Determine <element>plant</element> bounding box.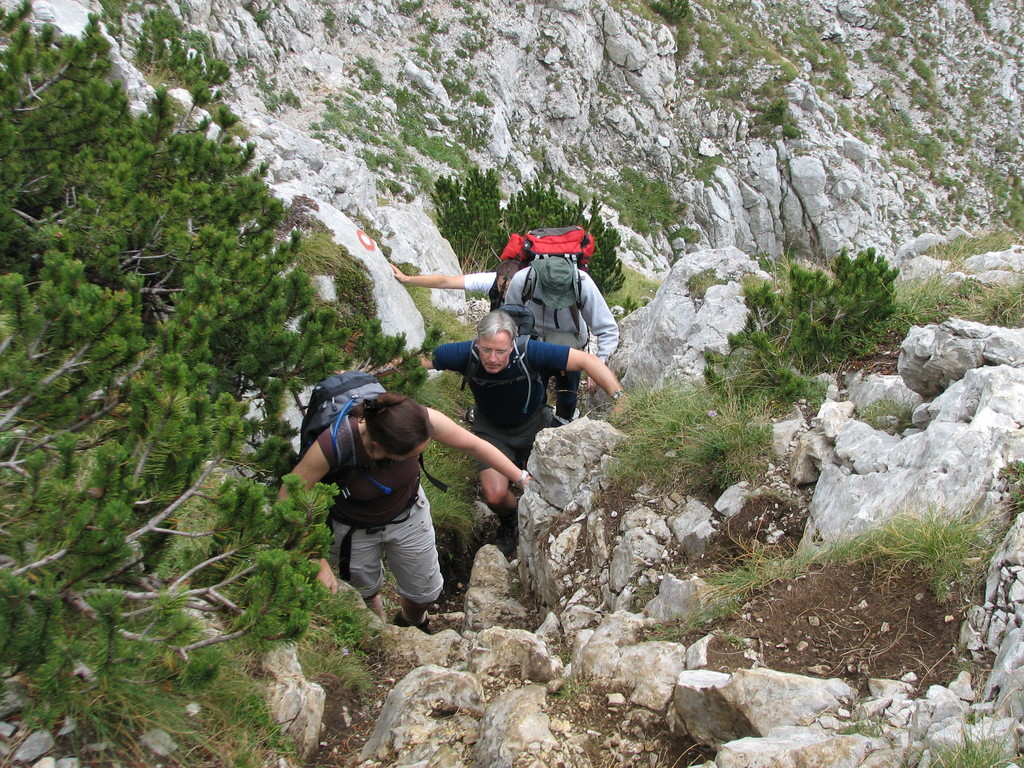
Determined: rect(650, 498, 1009, 648).
